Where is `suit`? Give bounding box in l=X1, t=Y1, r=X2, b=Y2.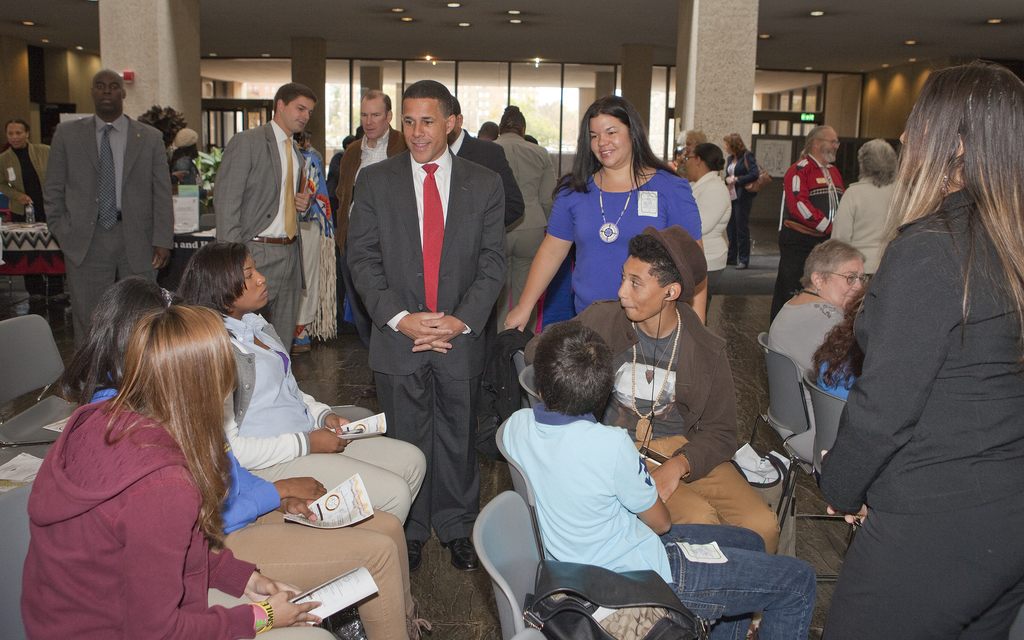
l=42, t=113, r=180, b=386.
